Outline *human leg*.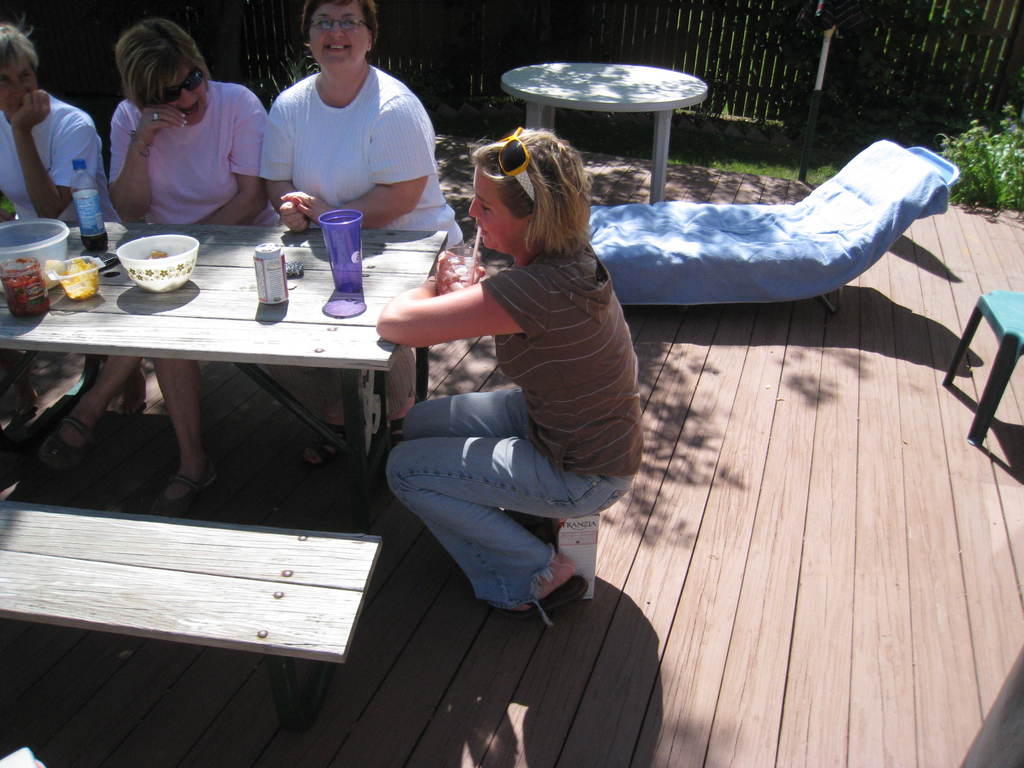
Outline: 40 352 145 465.
